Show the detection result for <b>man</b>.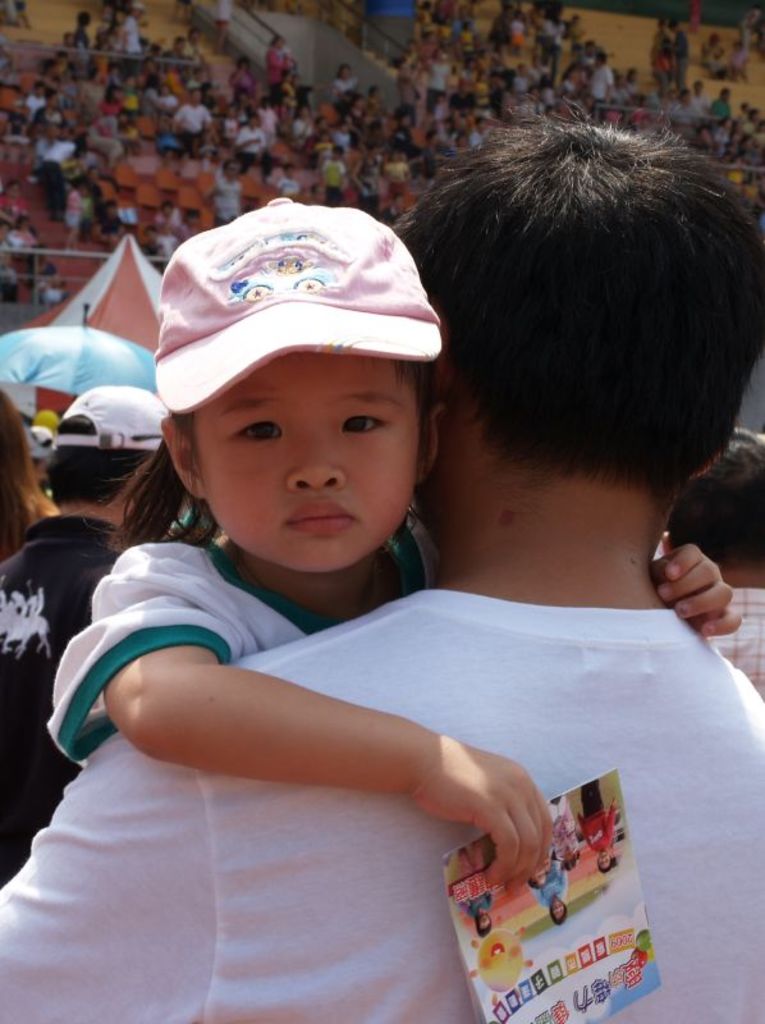
{"left": 0, "top": 376, "right": 171, "bottom": 892}.
